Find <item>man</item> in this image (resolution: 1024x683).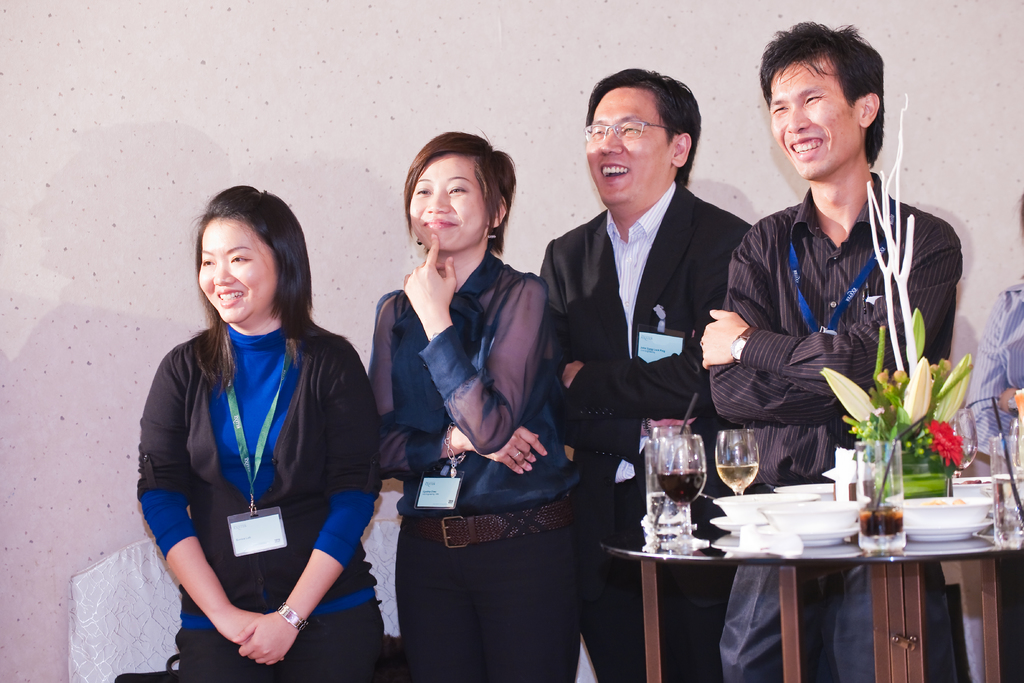
700/21/965/682.
